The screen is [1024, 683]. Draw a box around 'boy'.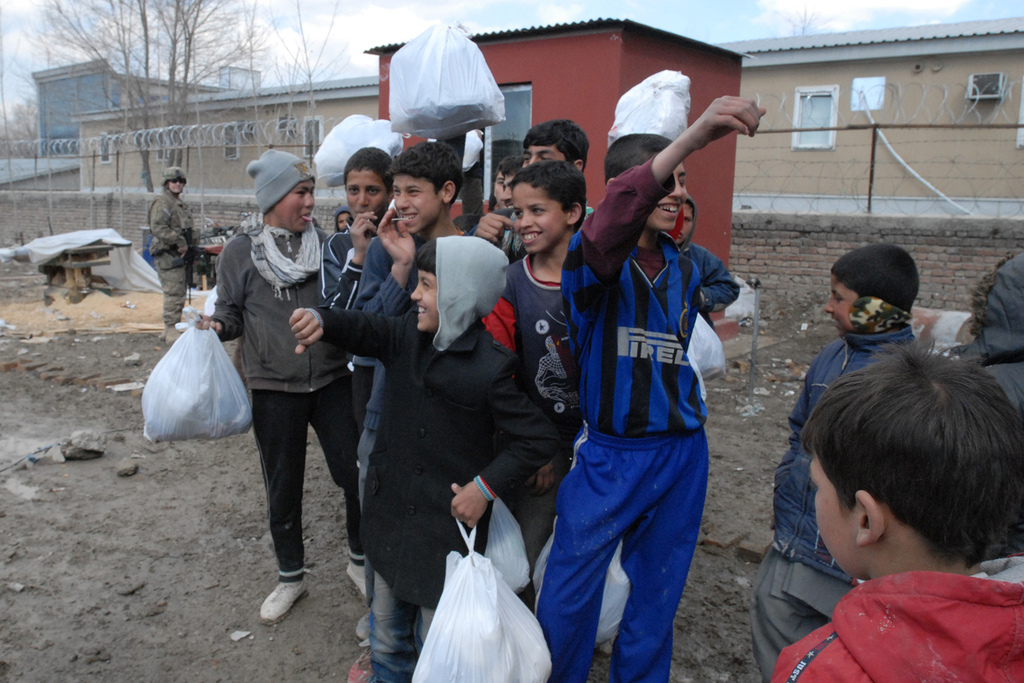
x1=476 y1=156 x2=527 y2=261.
